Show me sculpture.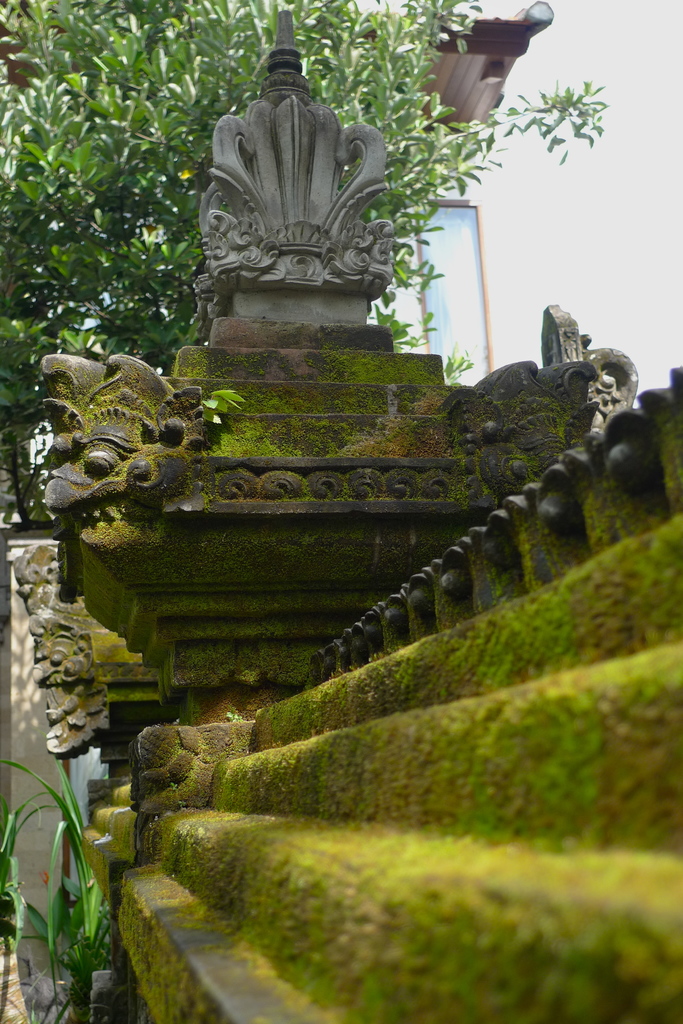
sculpture is here: x1=424 y1=293 x2=646 y2=507.
